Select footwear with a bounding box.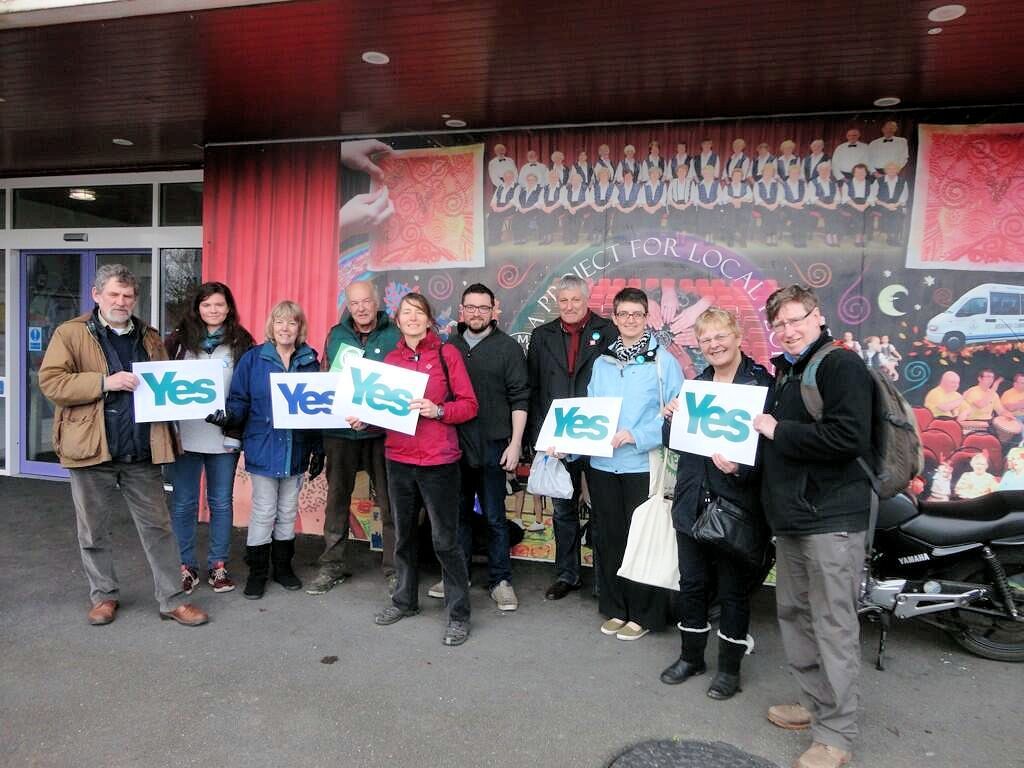
<box>602,616,628,633</box>.
